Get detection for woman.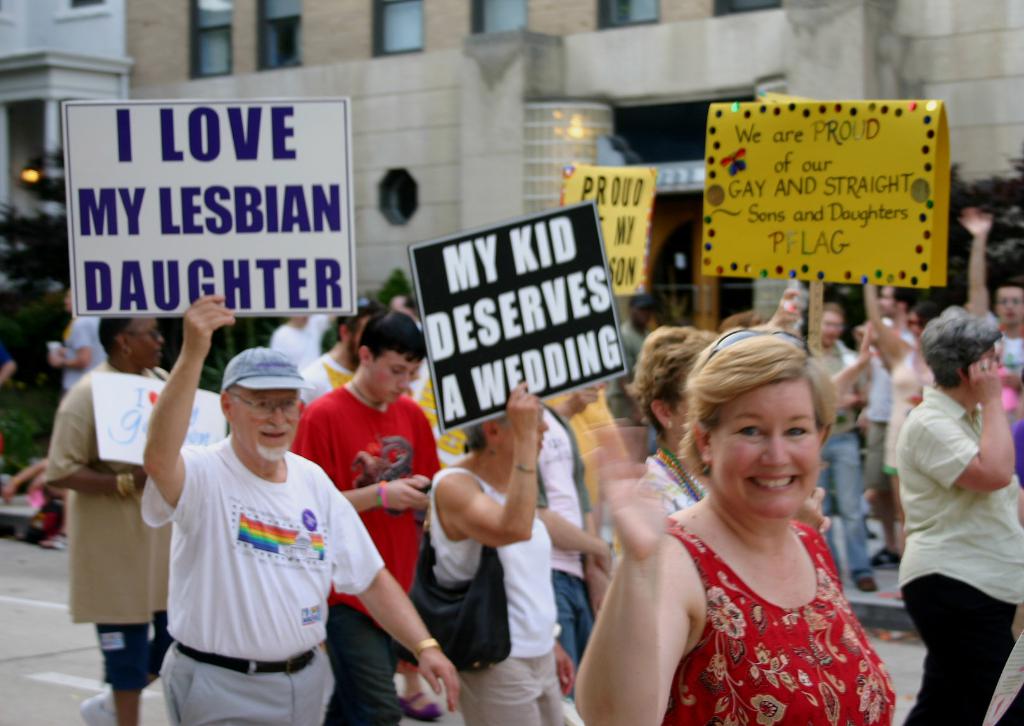
Detection: <region>421, 373, 575, 725</region>.
